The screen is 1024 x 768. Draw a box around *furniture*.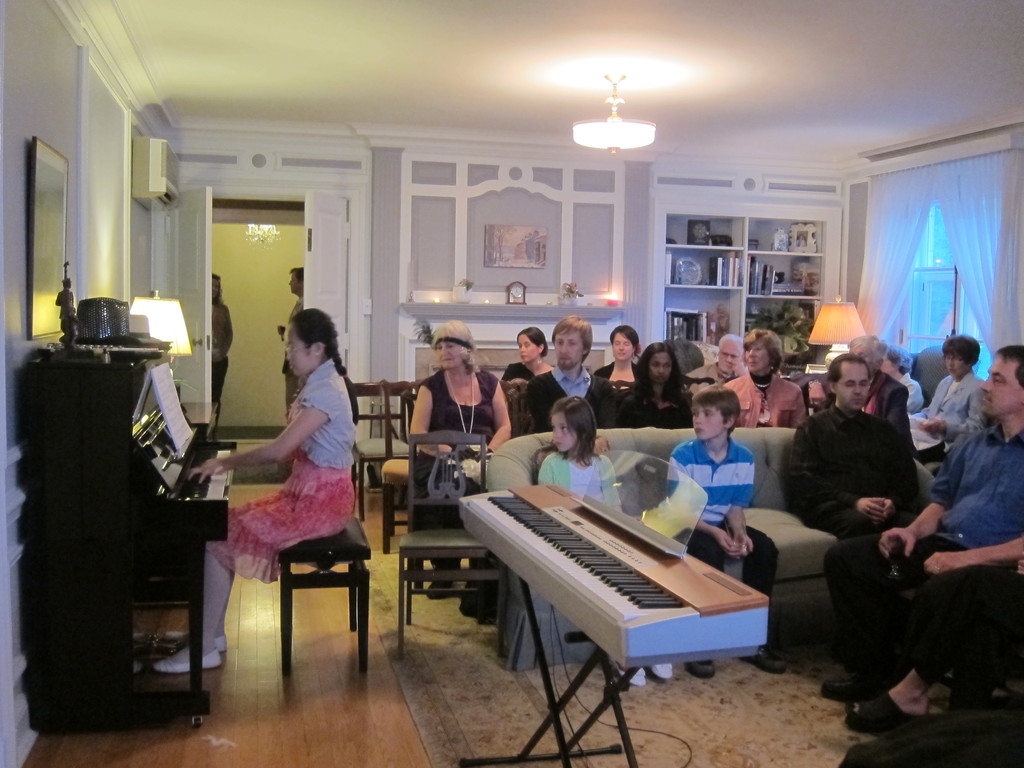
{"x1": 906, "y1": 343, "x2": 951, "y2": 410}.
